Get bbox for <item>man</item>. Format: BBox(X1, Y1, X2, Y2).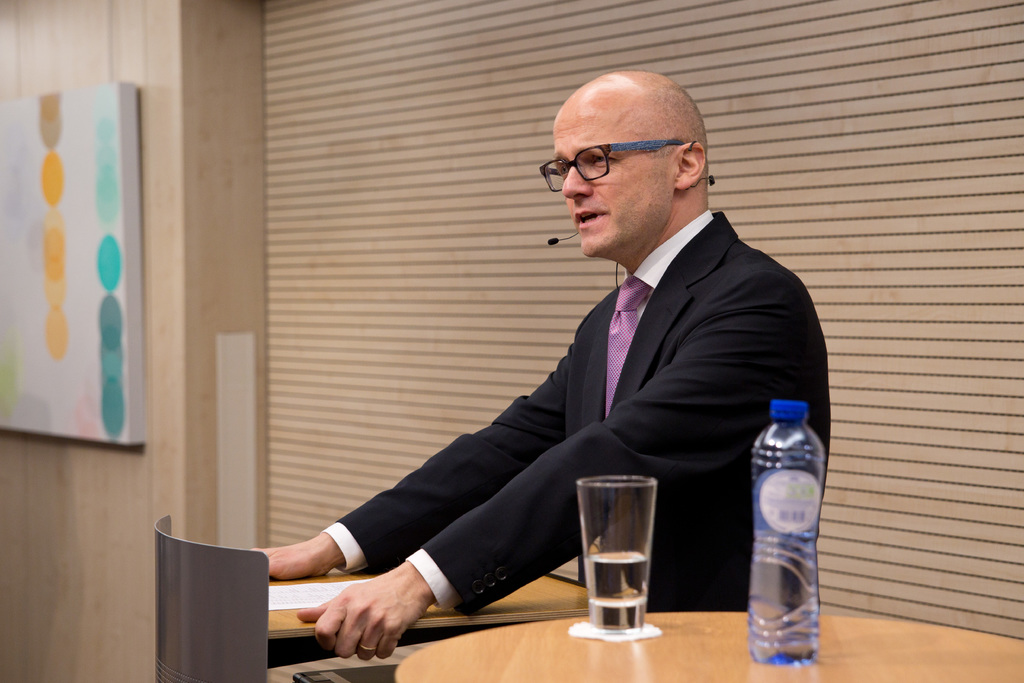
BBox(332, 83, 813, 636).
